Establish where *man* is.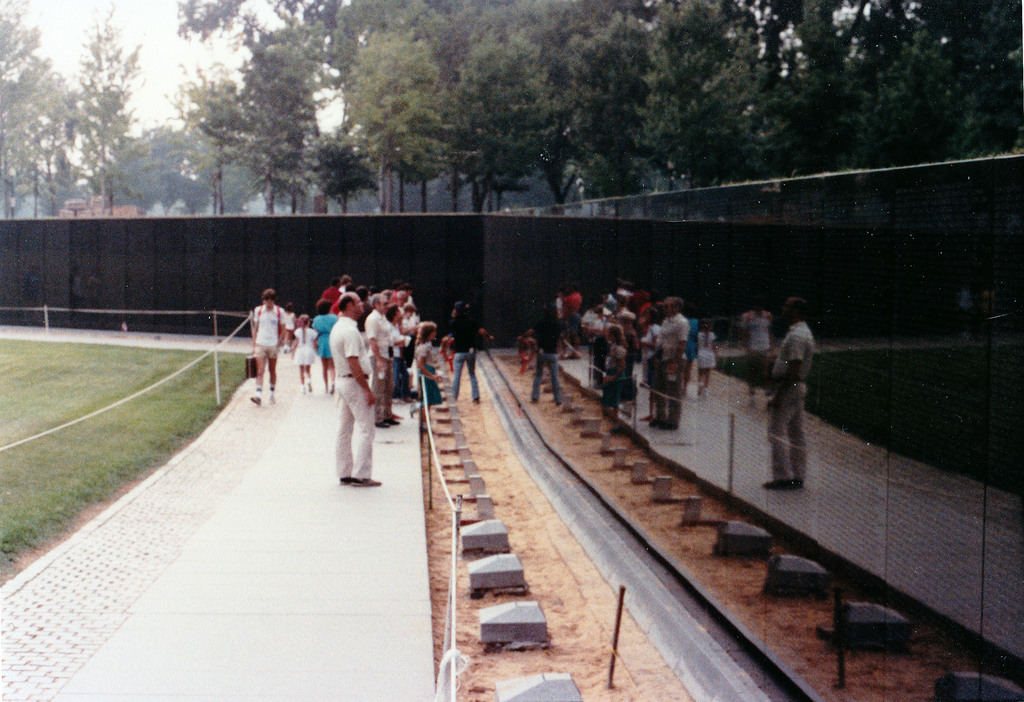
Established at 318 304 388 507.
